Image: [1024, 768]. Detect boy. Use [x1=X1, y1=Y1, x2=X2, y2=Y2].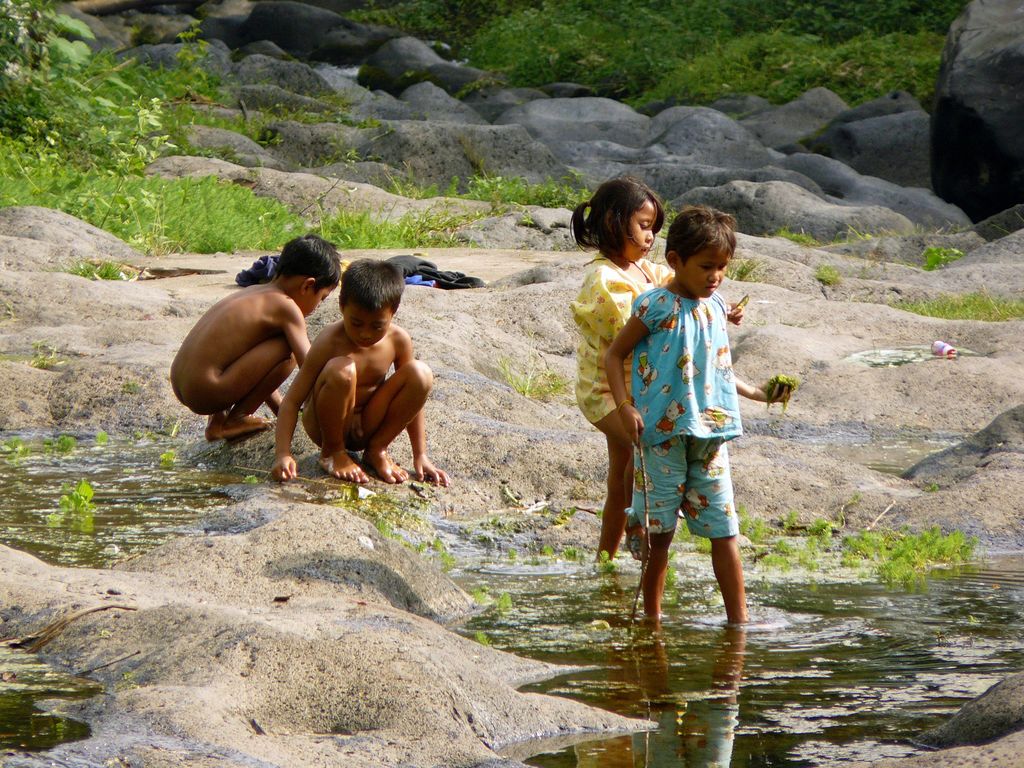
[x1=168, y1=232, x2=319, y2=434].
